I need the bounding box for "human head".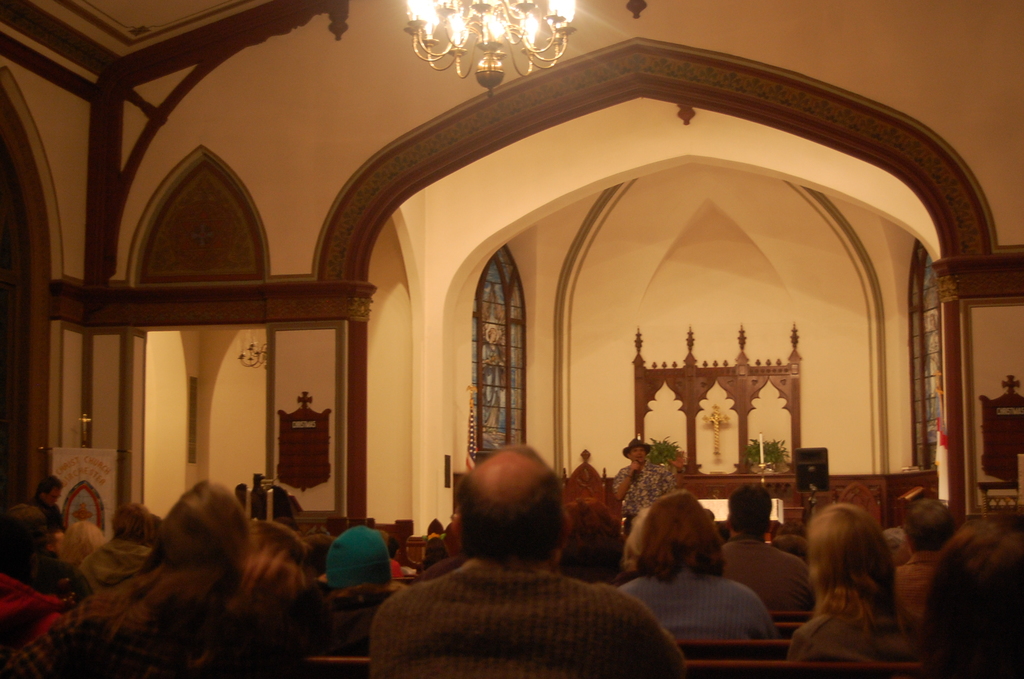
Here it is: locate(554, 502, 627, 580).
